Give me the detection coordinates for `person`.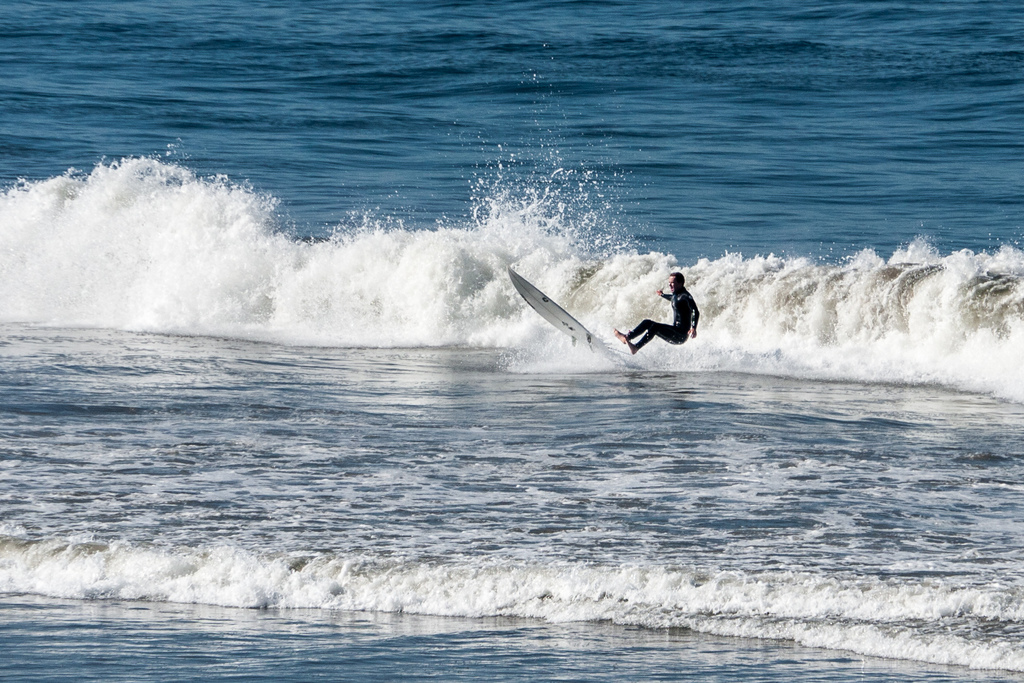
<box>626,268,700,366</box>.
